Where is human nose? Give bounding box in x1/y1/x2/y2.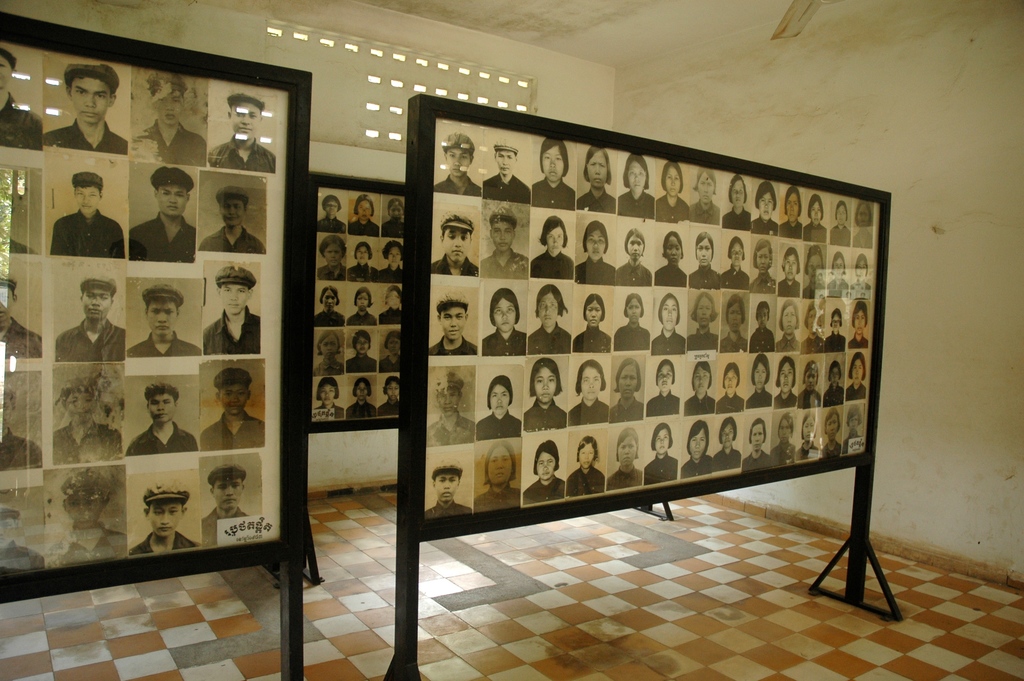
166/103/173/111.
